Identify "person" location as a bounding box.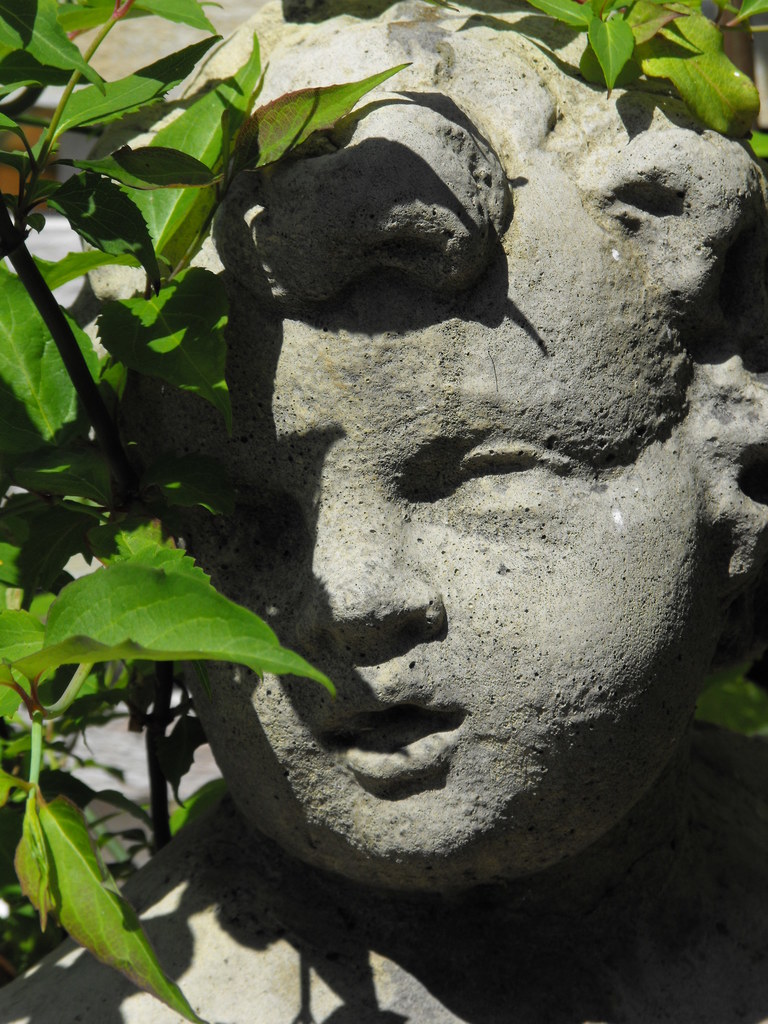
bbox=(70, 130, 735, 995).
